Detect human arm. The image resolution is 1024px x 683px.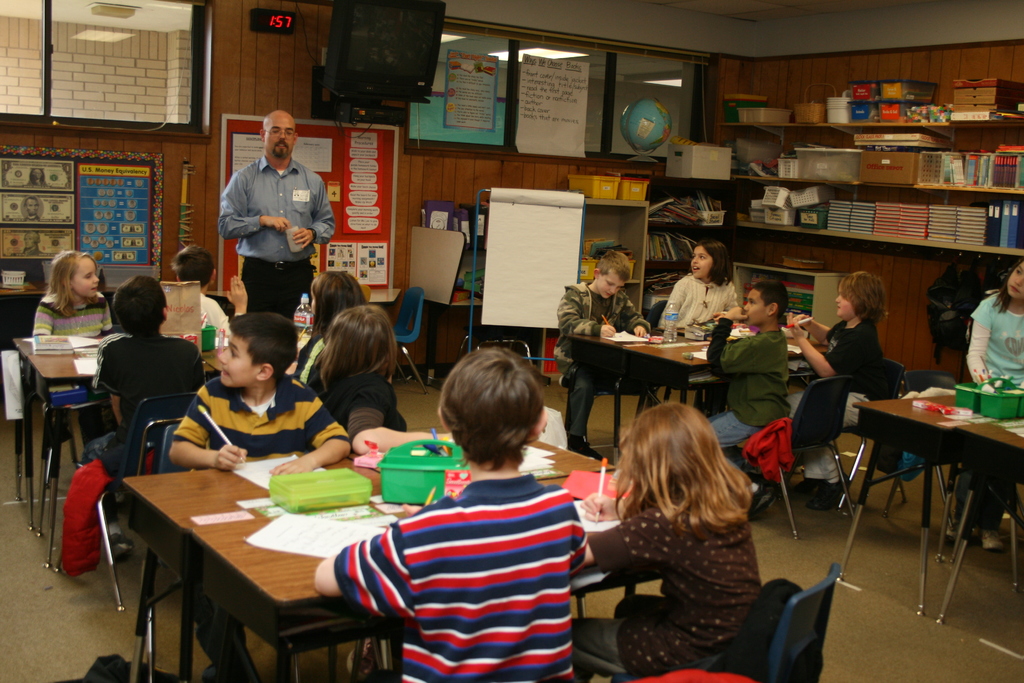
712/304/790/378.
